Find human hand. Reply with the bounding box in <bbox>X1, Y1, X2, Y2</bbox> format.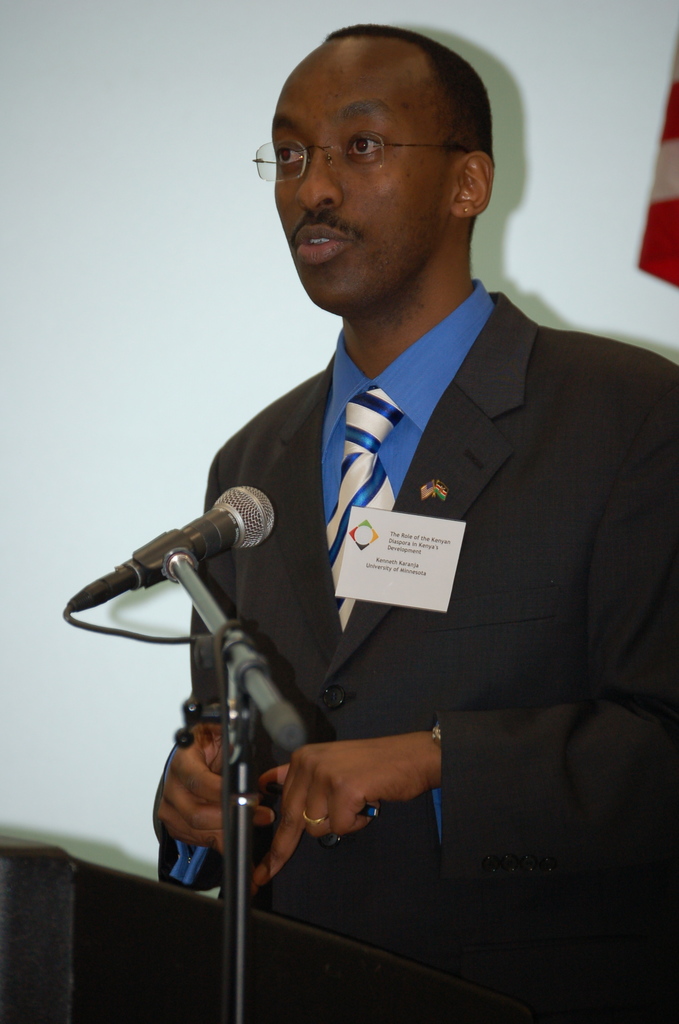
<bbox>156, 720, 277, 849</bbox>.
